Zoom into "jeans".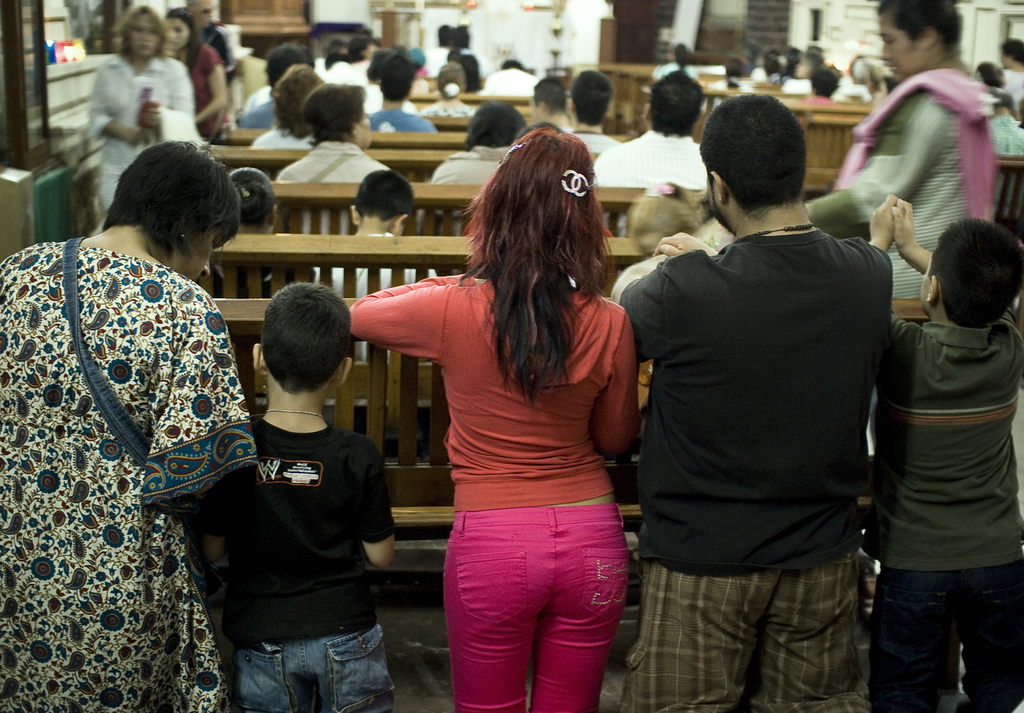
Zoom target: bbox=[876, 557, 1023, 711].
